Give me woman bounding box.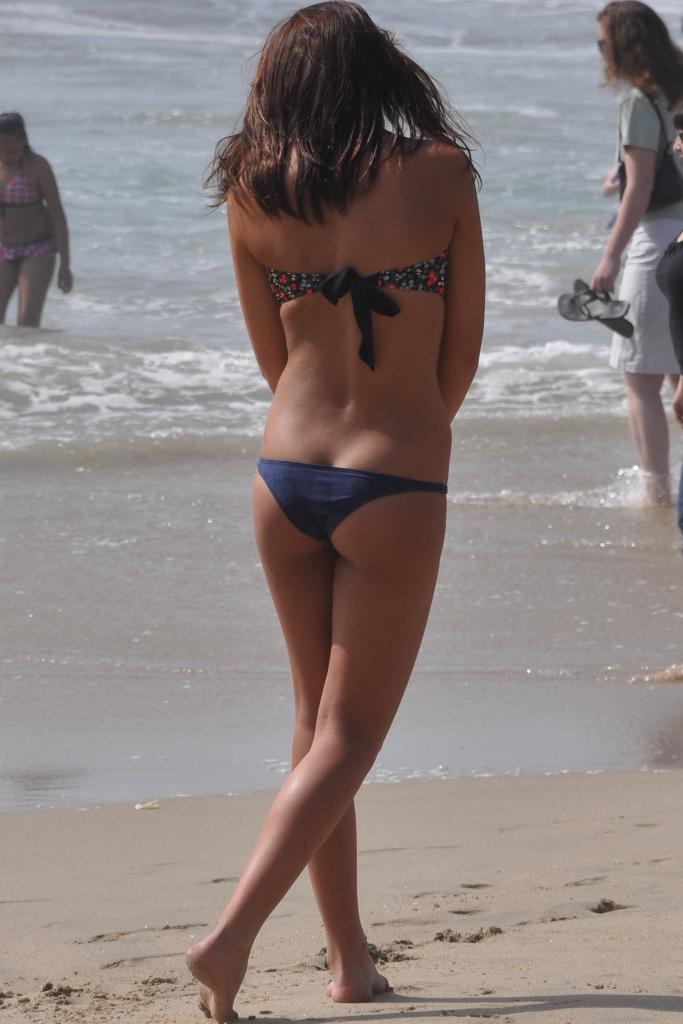
[left=174, top=0, right=516, bottom=982].
